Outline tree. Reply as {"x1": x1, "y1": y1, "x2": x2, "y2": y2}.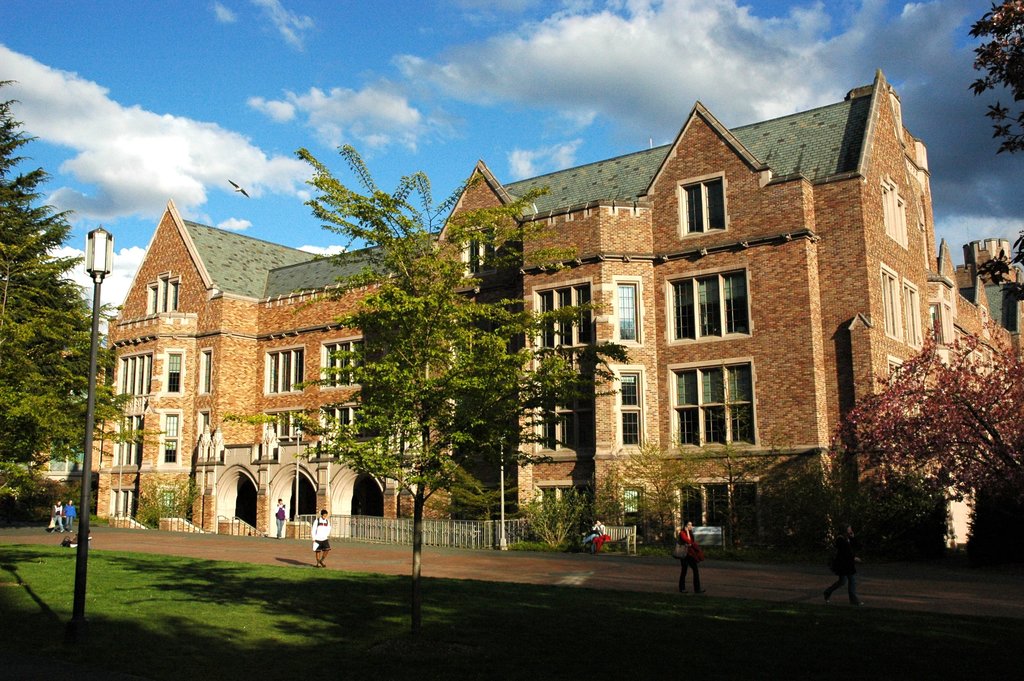
{"x1": 847, "y1": 311, "x2": 1023, "y2": 533}.
